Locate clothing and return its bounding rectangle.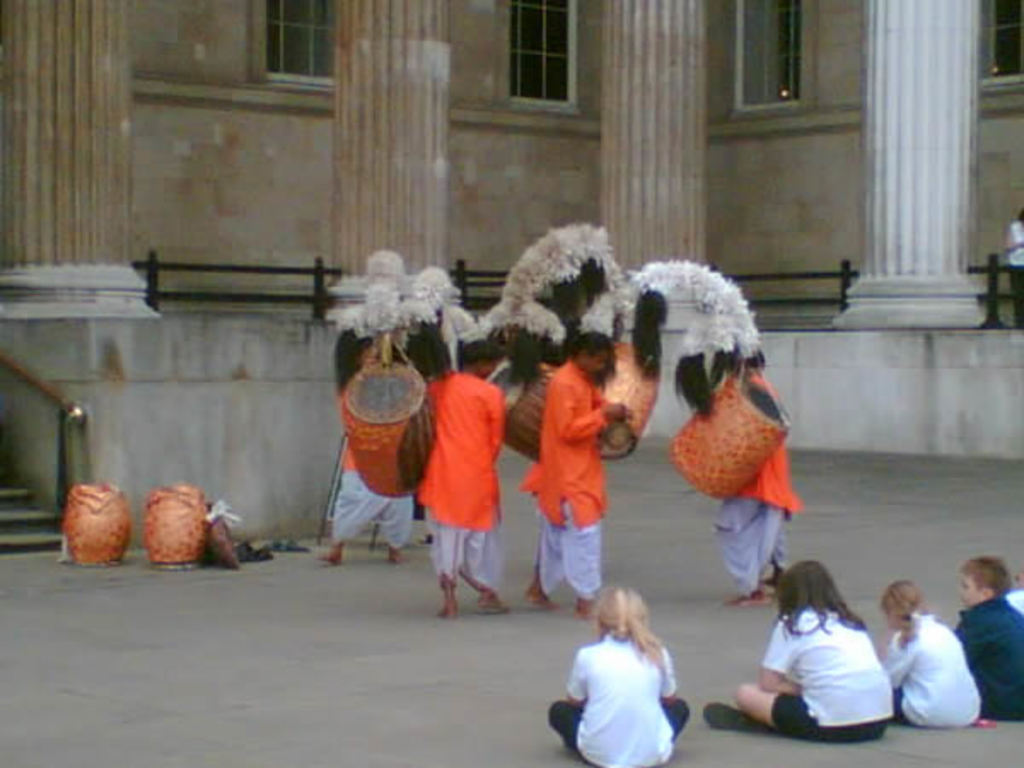
detection(536, 630, 684, 766).
